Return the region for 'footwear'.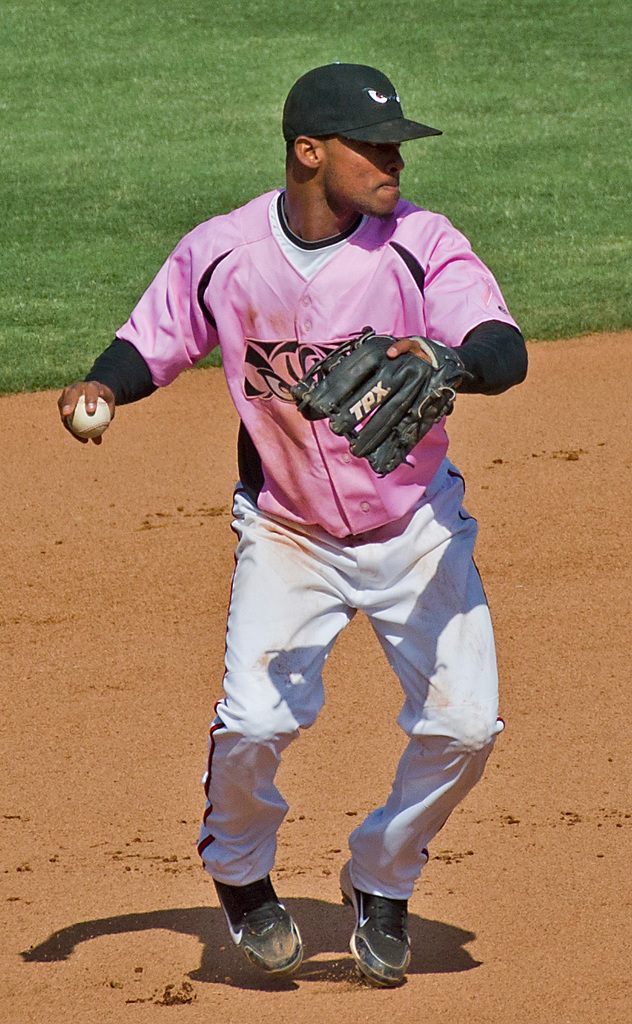
left=343, top=869, right=411, bottom=992.
